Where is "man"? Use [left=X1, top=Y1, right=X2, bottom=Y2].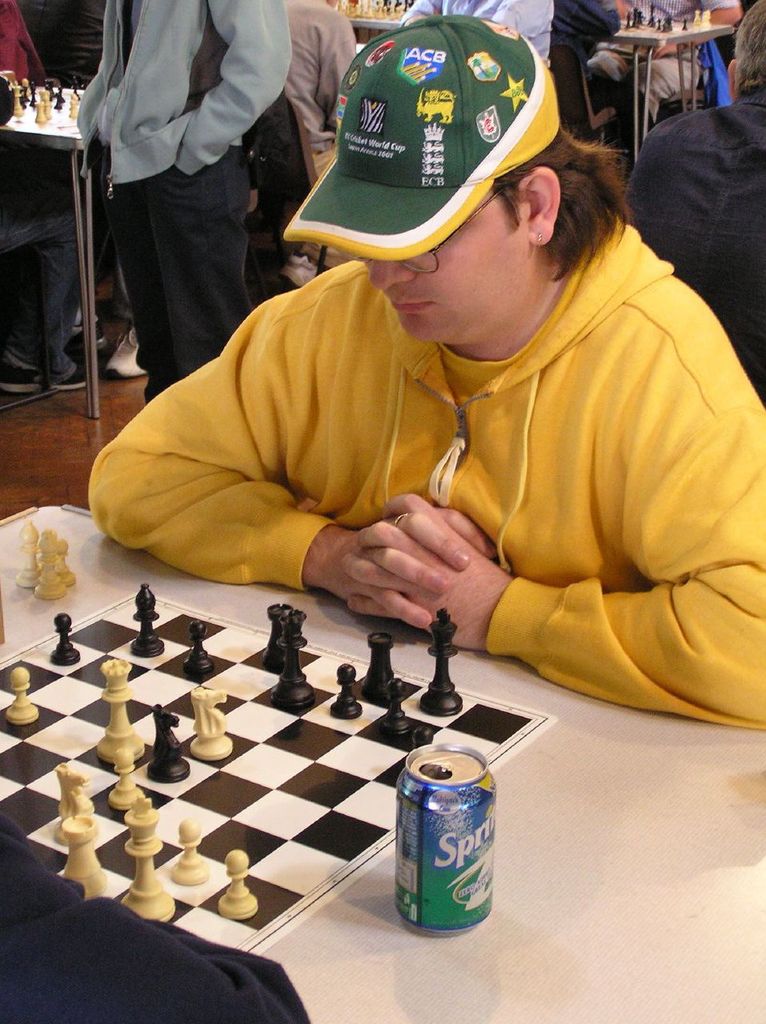
[left=403, top=0, right=553, bottom=62].
